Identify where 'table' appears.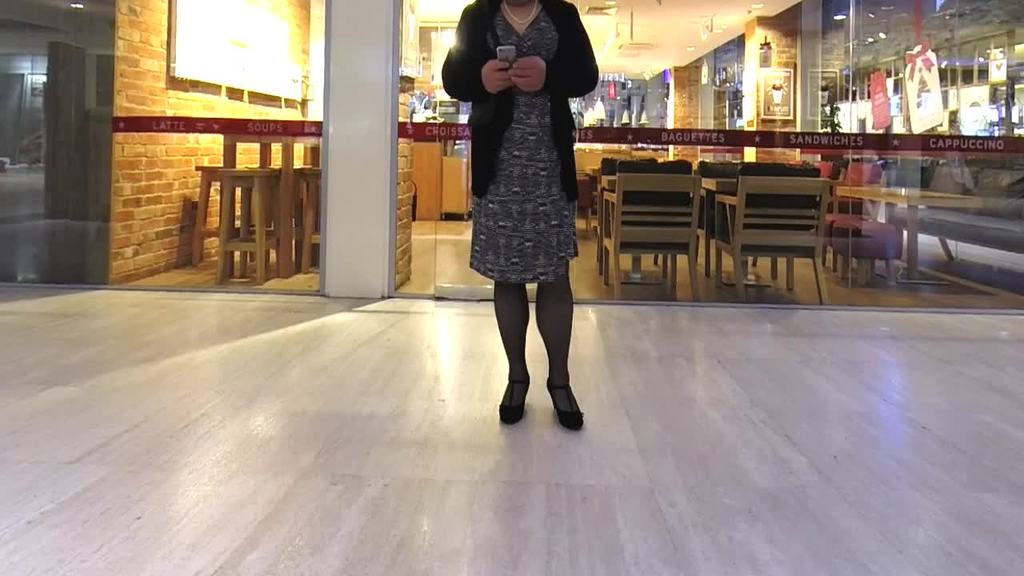
Appears at [218, 162, 279, 282].
